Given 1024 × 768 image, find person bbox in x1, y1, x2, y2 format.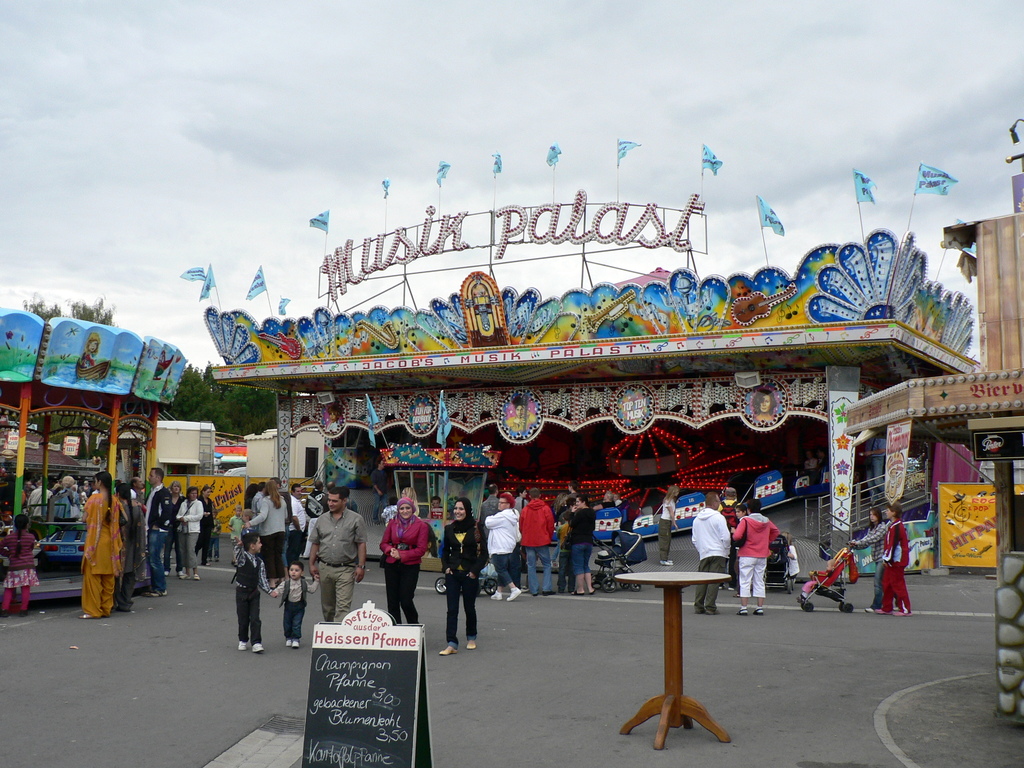
377, 502, 431, 638.
